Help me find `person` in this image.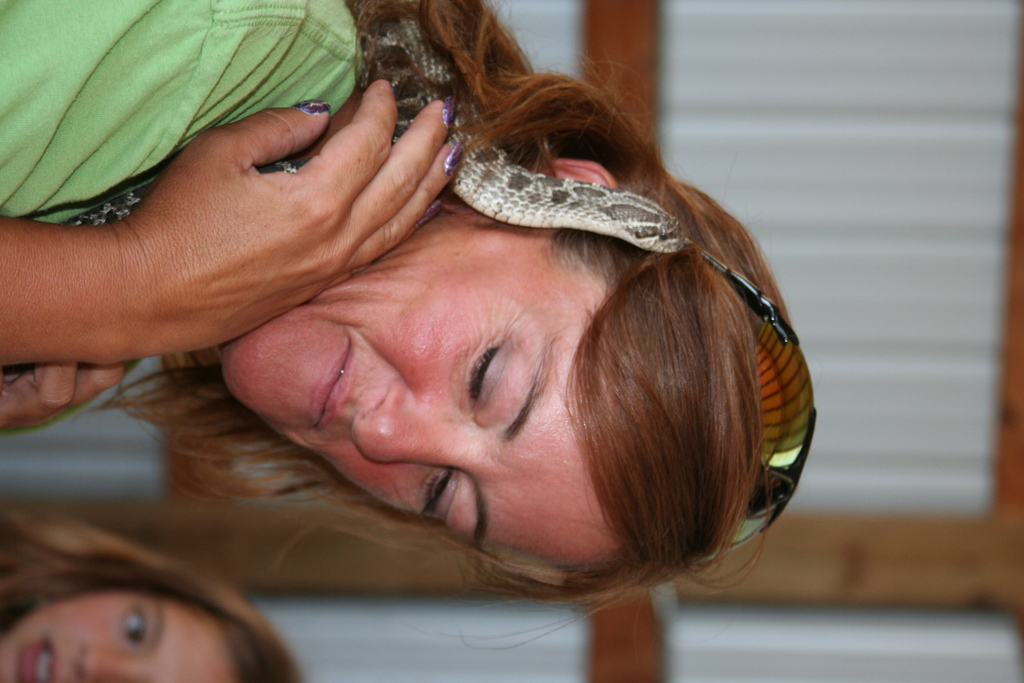
Found it: l=5, t=529, r=290, b=675.
